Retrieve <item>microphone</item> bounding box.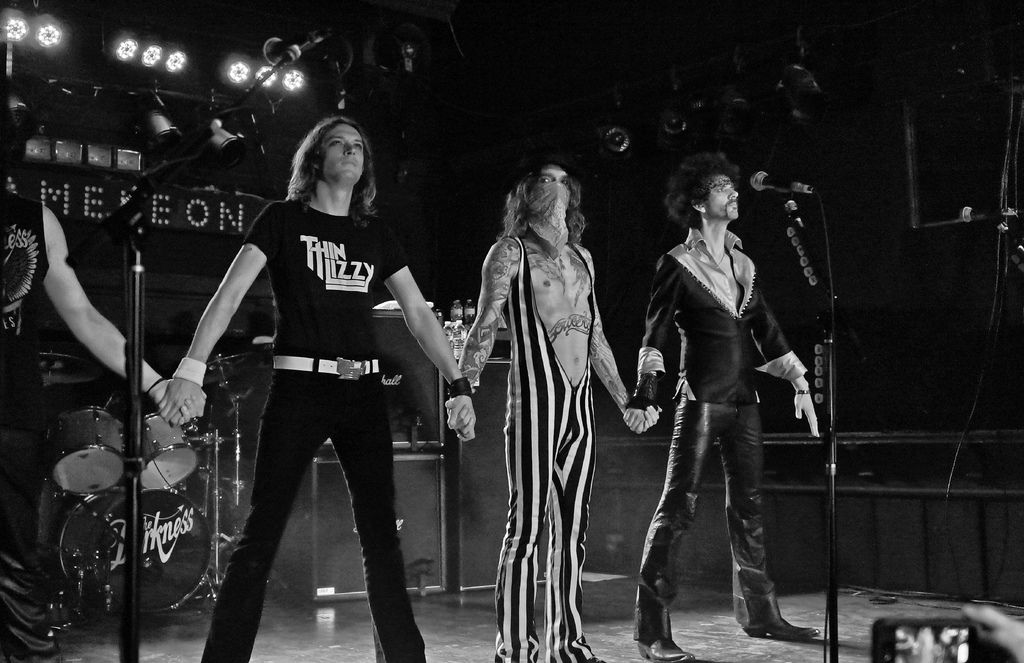
Bounding box: {"x1": 749, "y1": 170, "x2": 810, "y2": 193}.
